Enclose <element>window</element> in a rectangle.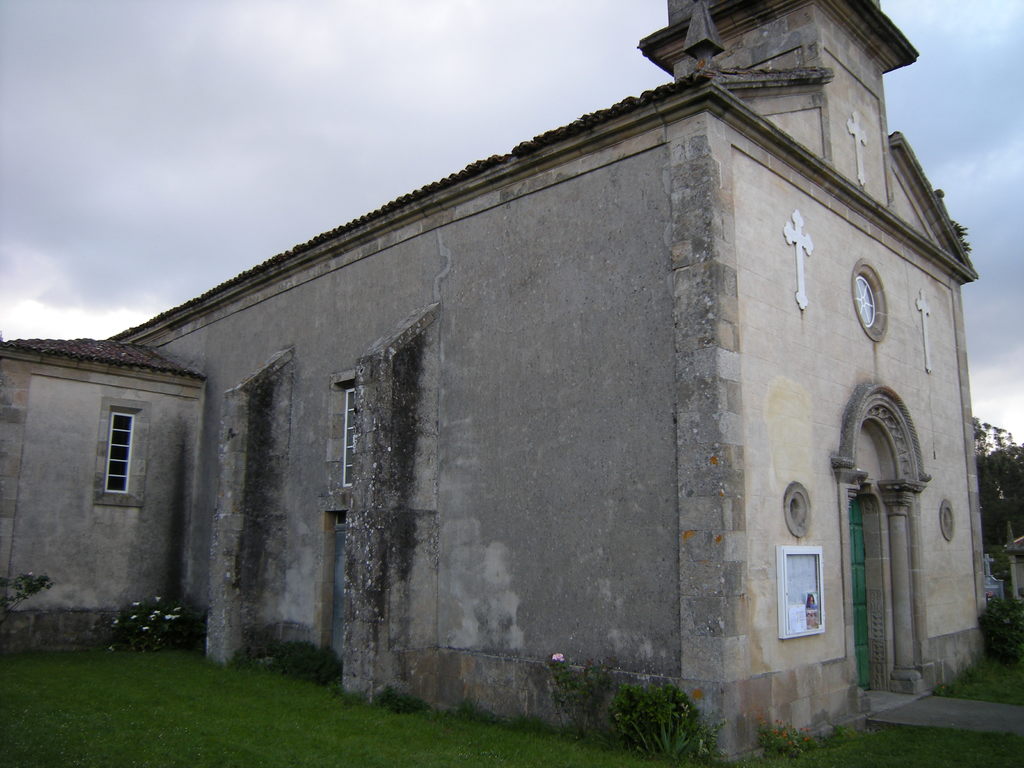
bbox=[92, 399, 154, 504].
